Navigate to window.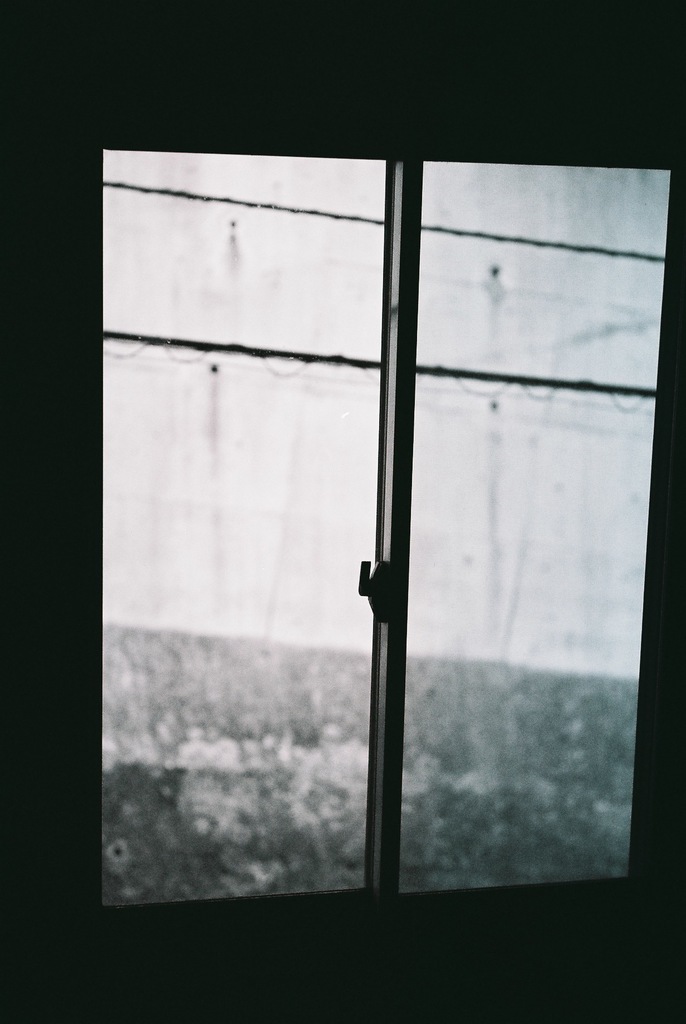
Navigation target: x1=28, y1=106, x2=685, y2=980.
